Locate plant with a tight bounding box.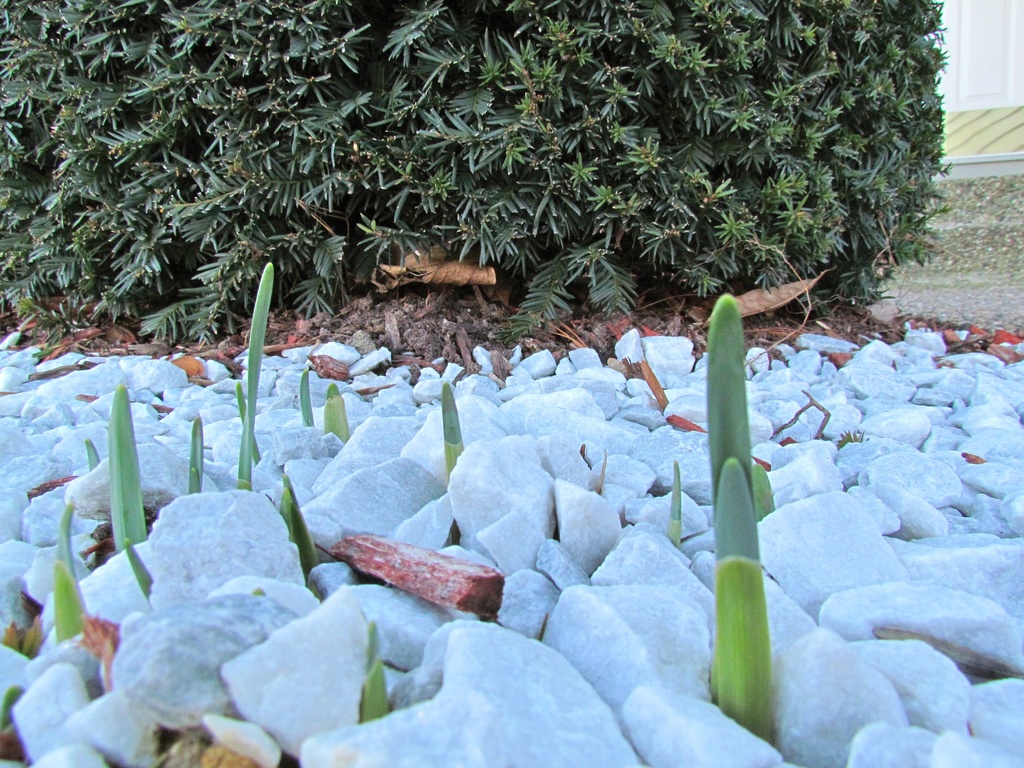
bbox=[234, 383, 262, 463].
